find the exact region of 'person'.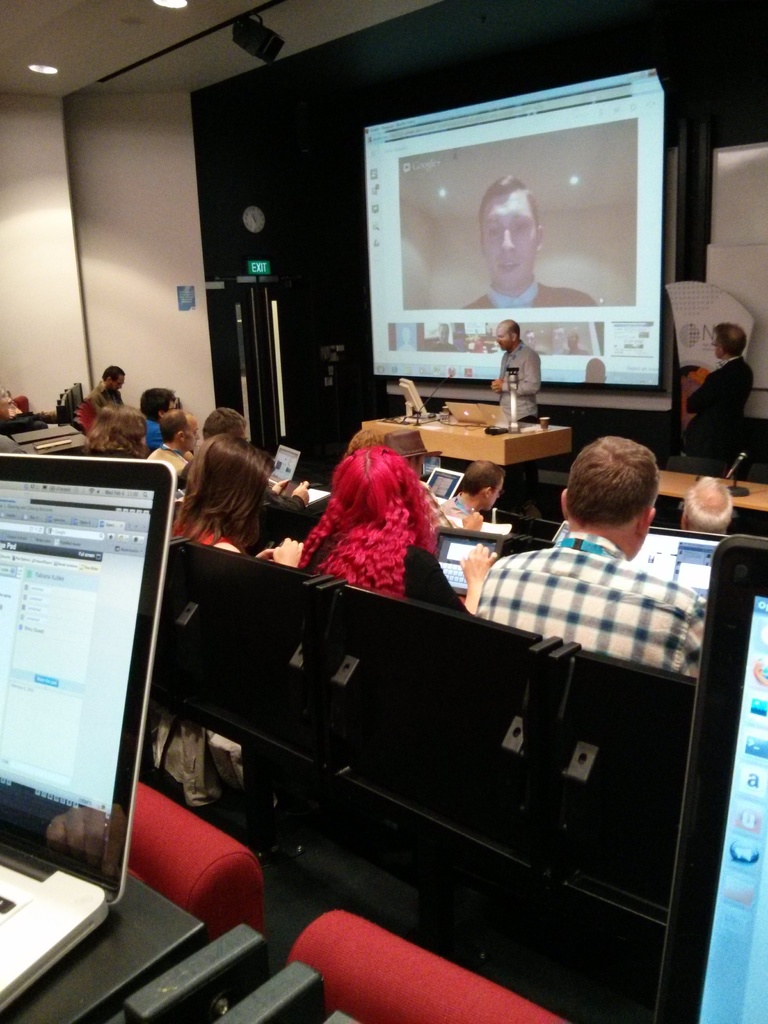
Exact region: x1=207 y1=410 x2=243 y2=445.
